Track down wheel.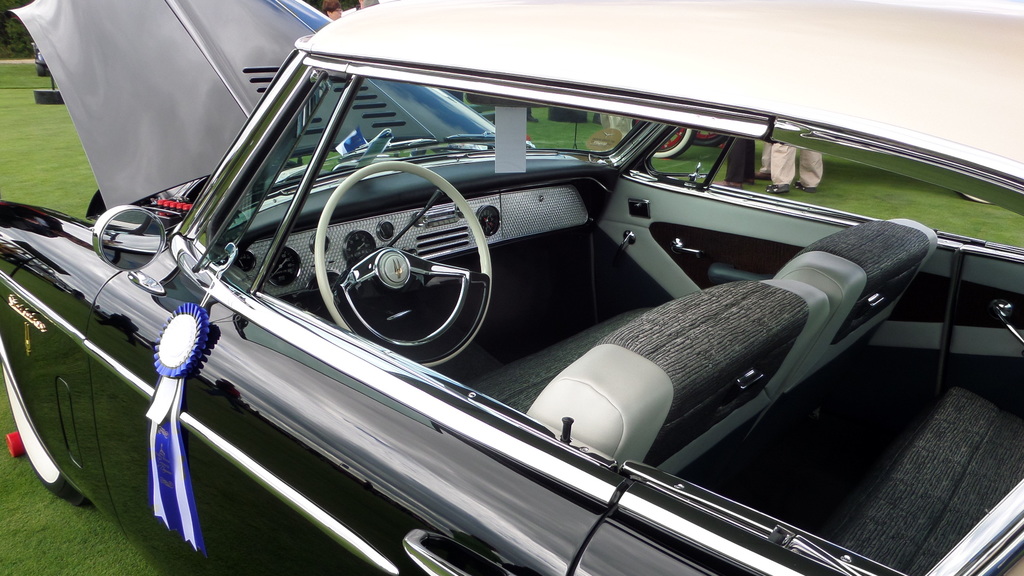
Tracked to {"left": 694, "top": 133, "right": 728, "bottom": 147}.
